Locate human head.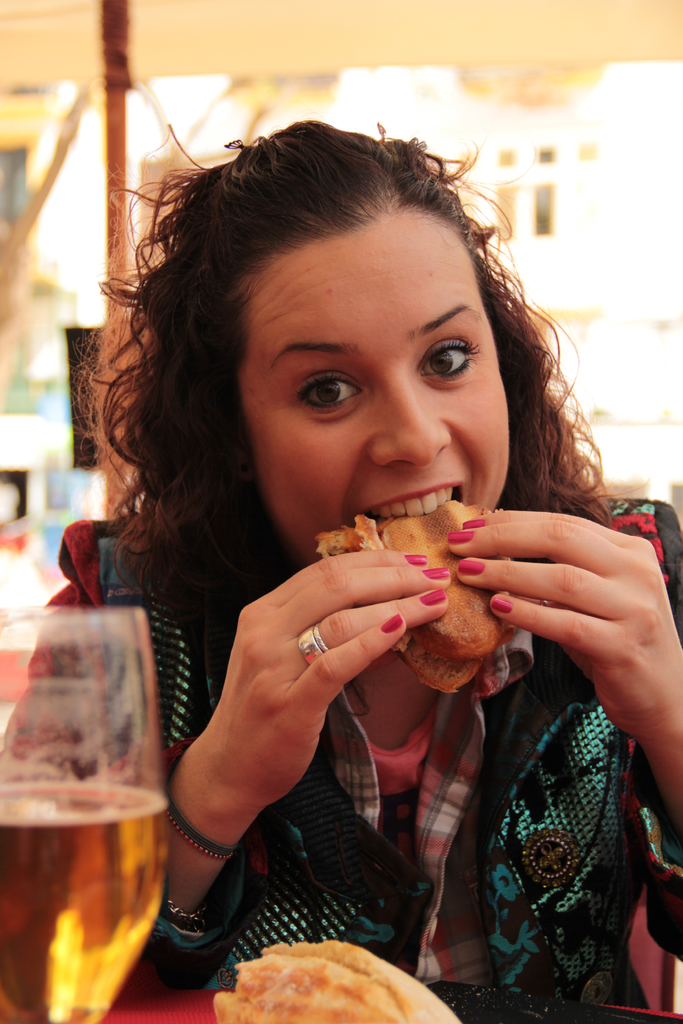
Bounding box: BBox(90, 118, 584, 625).
